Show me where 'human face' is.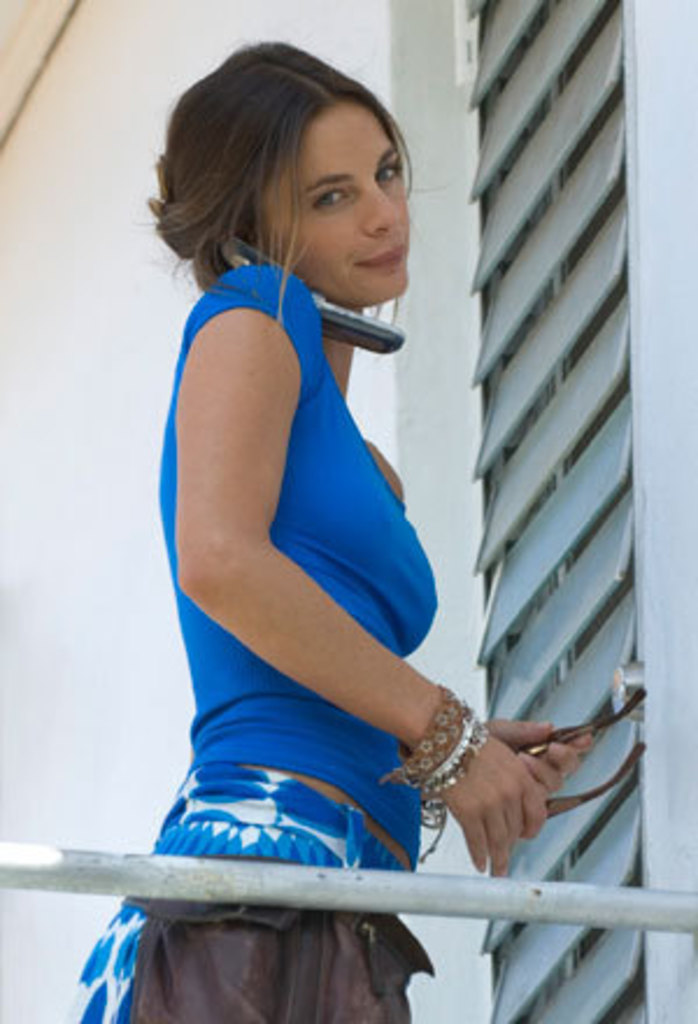
'human face' is at rect(256, 102, 409, 307).
